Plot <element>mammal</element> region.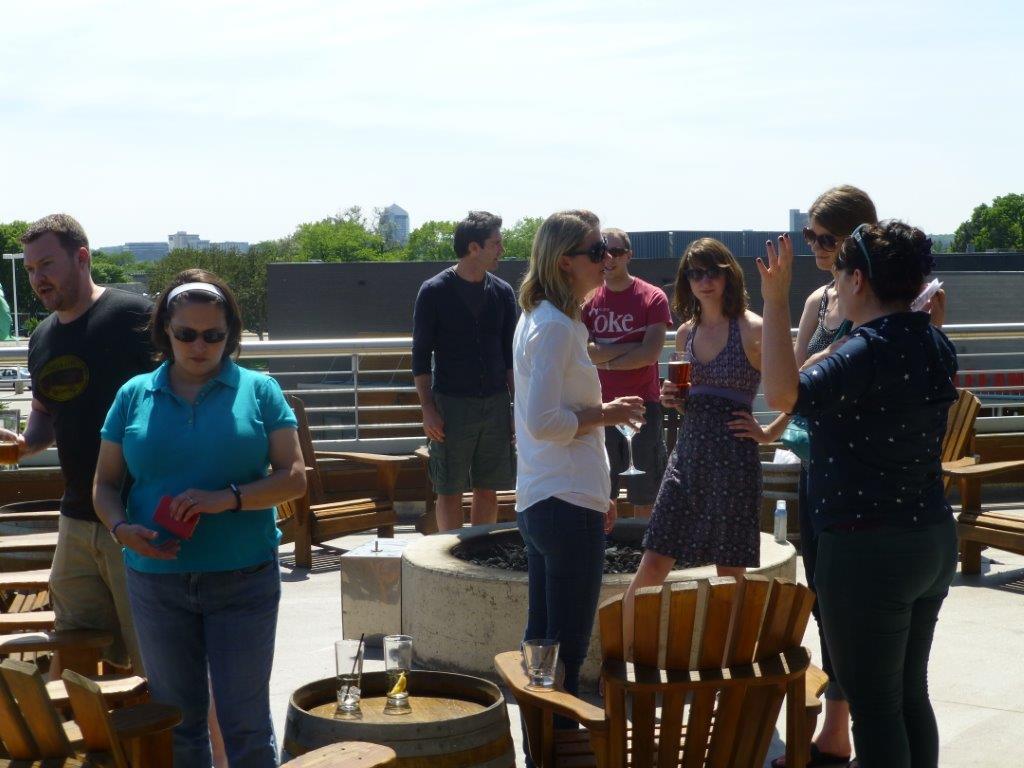
Plotted at box(509, 206, 648, 729).
